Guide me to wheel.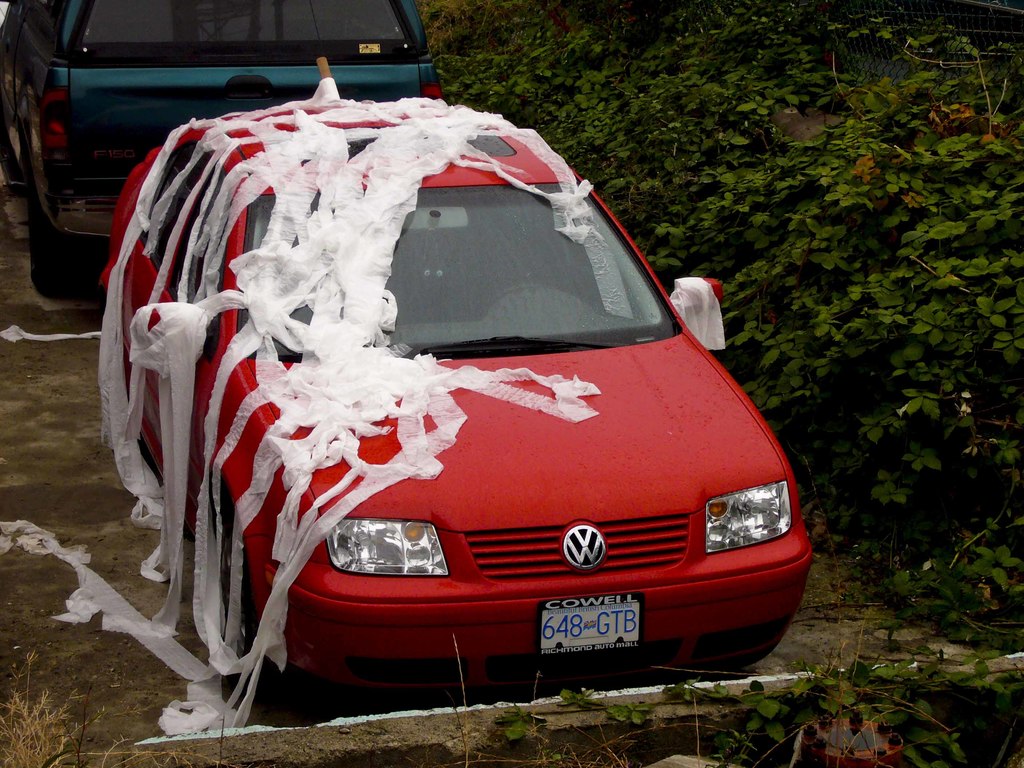
Guidance: detection(715, 619, 792, 665).
